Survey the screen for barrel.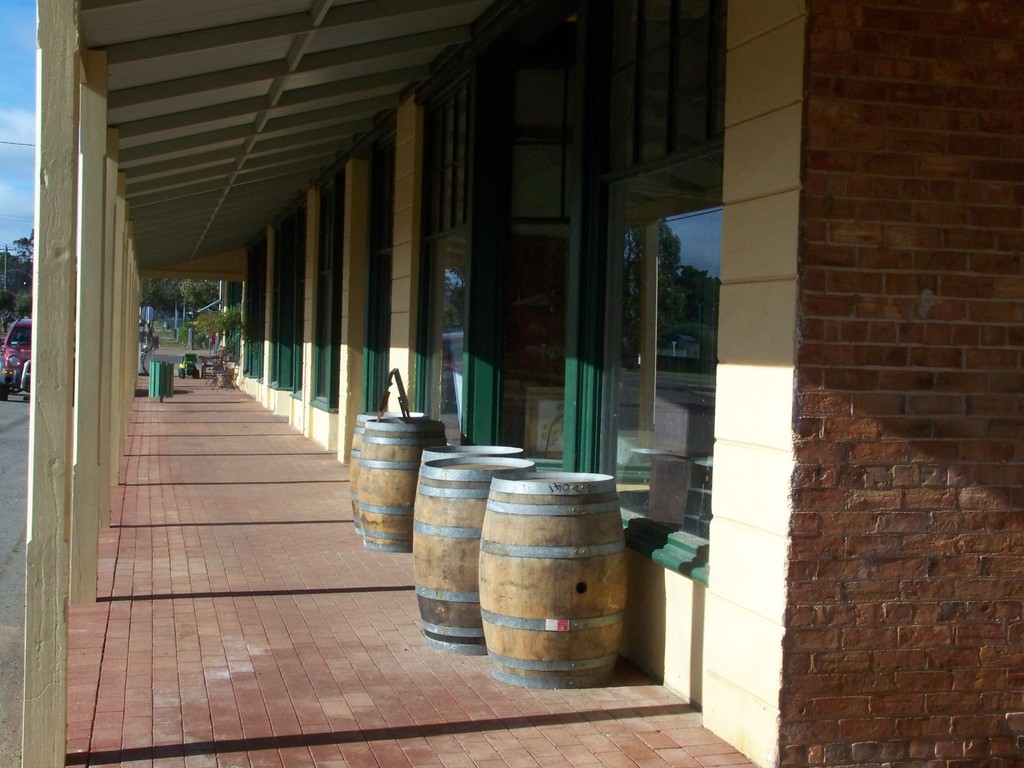
Survey found: {"x1": 358, "y1": 415, "x2": 447, "y2": 552}.
